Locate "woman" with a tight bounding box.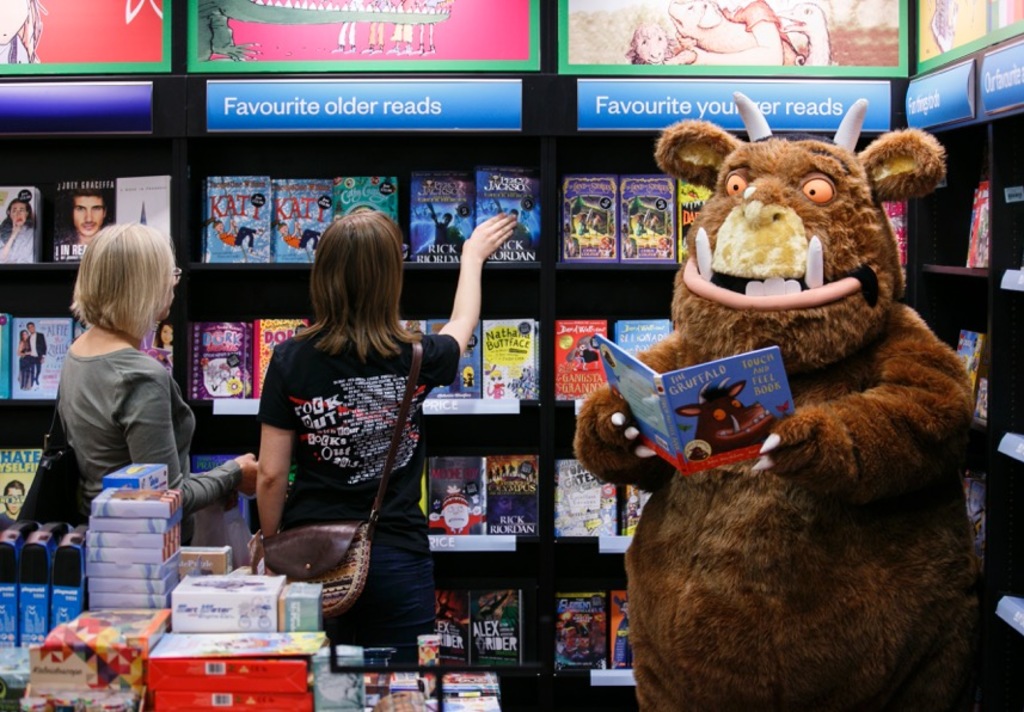
detection(56, 205, 272, 544).
